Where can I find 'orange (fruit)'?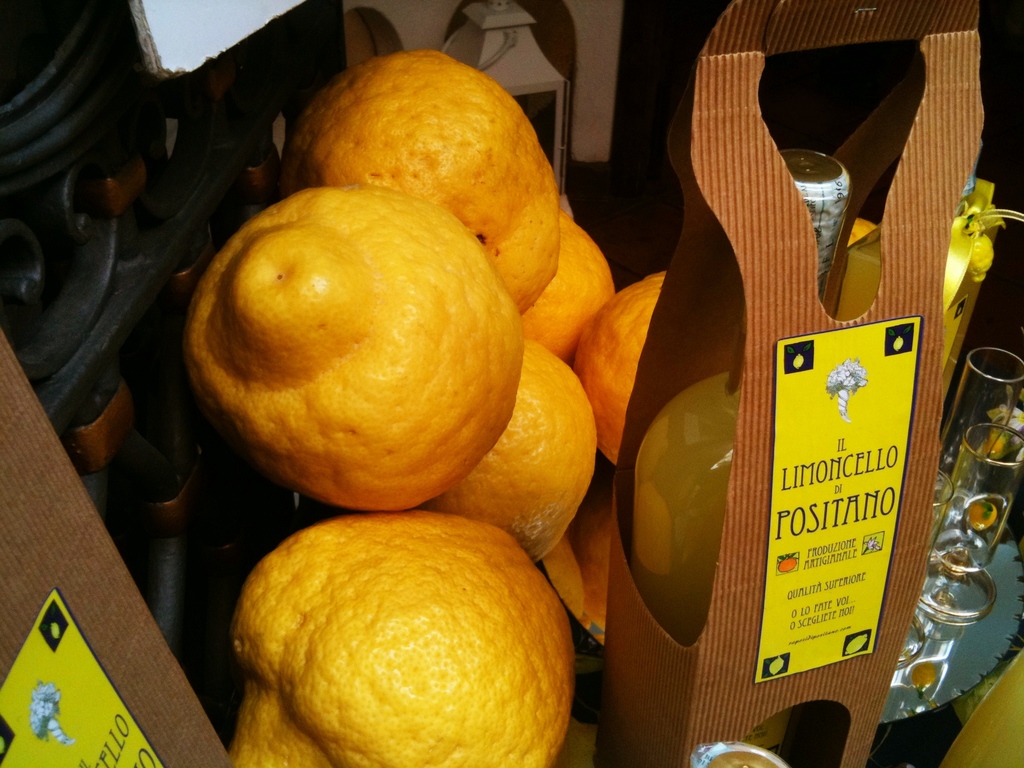
You can find it at BBox(291, 49, 577, 311).
